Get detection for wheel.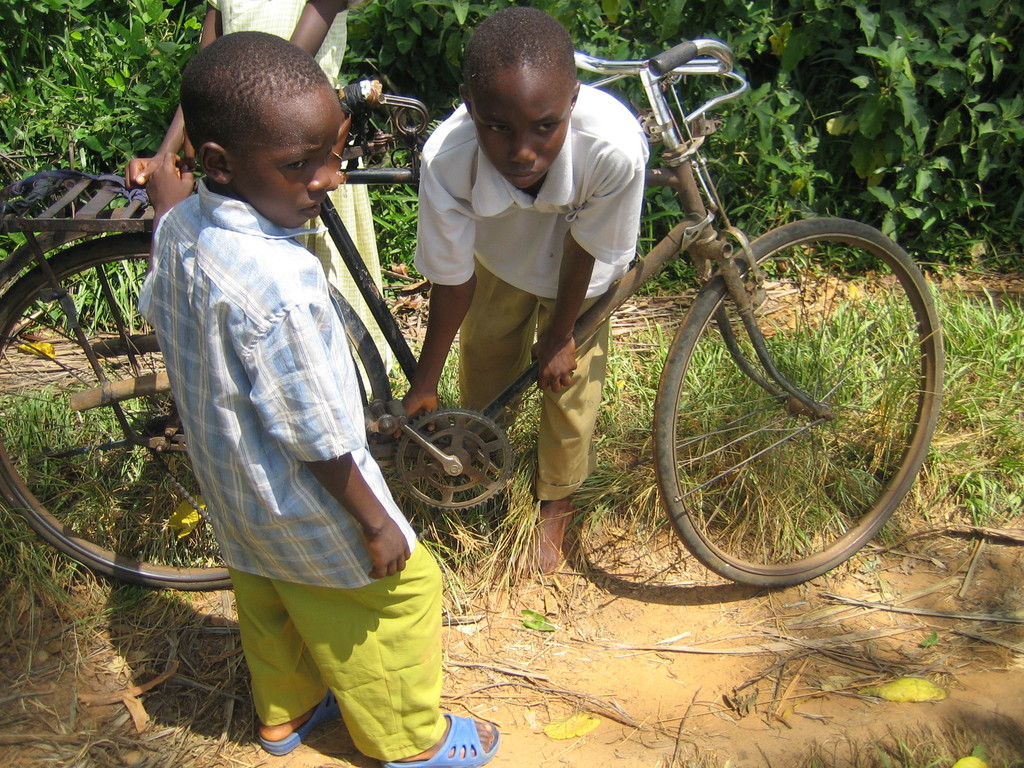
Detection: 654:205:925:598.
